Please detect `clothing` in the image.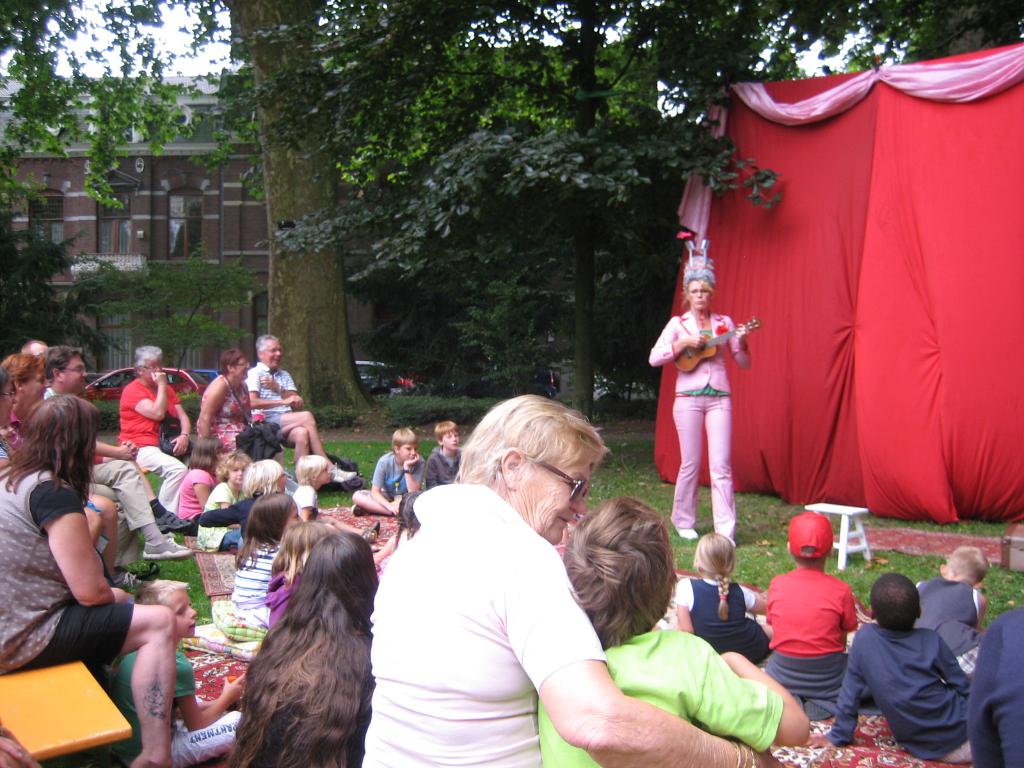
[left=118, top=378, right=191, bottom=506].
